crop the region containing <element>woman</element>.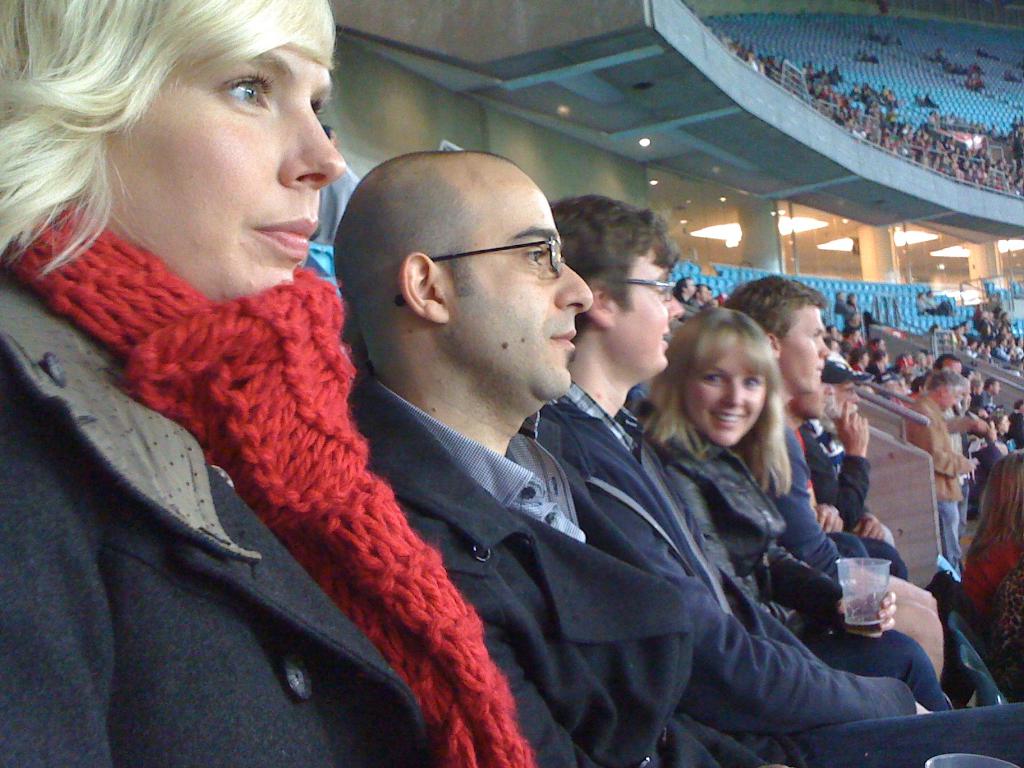
Crop region: 961 448 1023 656.
